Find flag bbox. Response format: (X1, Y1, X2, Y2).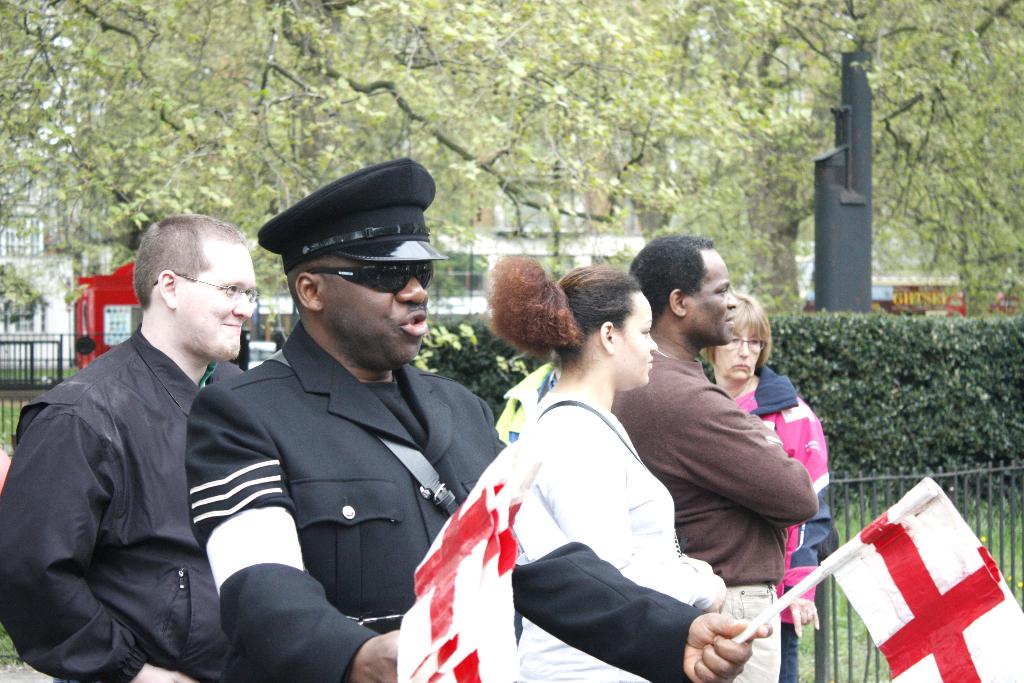
(399, 470, 504, 682).
